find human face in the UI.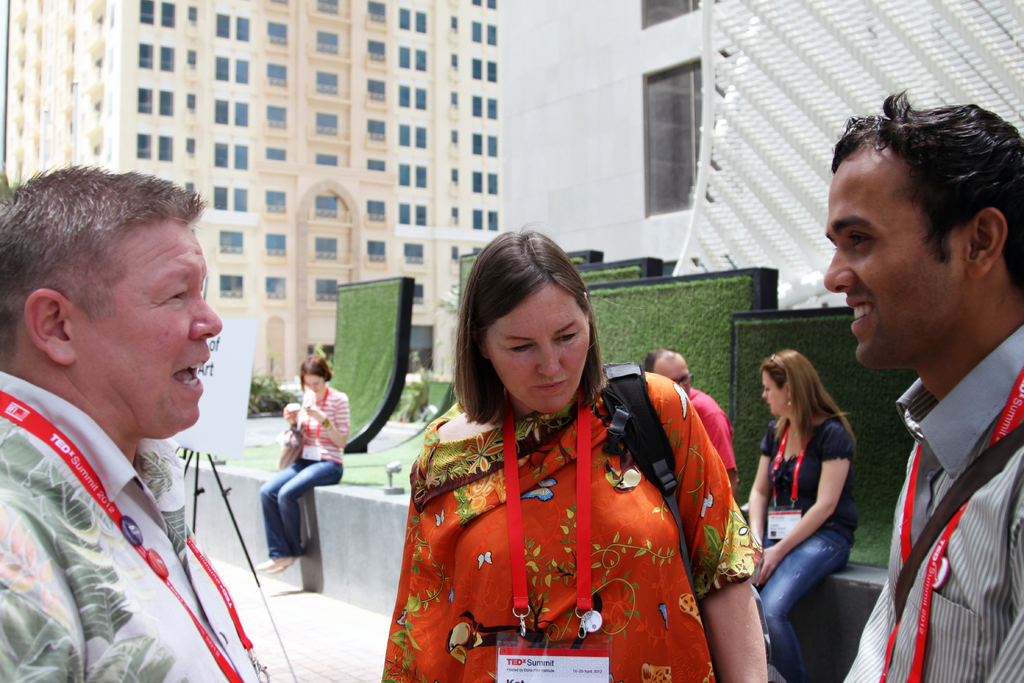
UI element at pyautogui.locateOnScreen(304, 374, 325, 395).
